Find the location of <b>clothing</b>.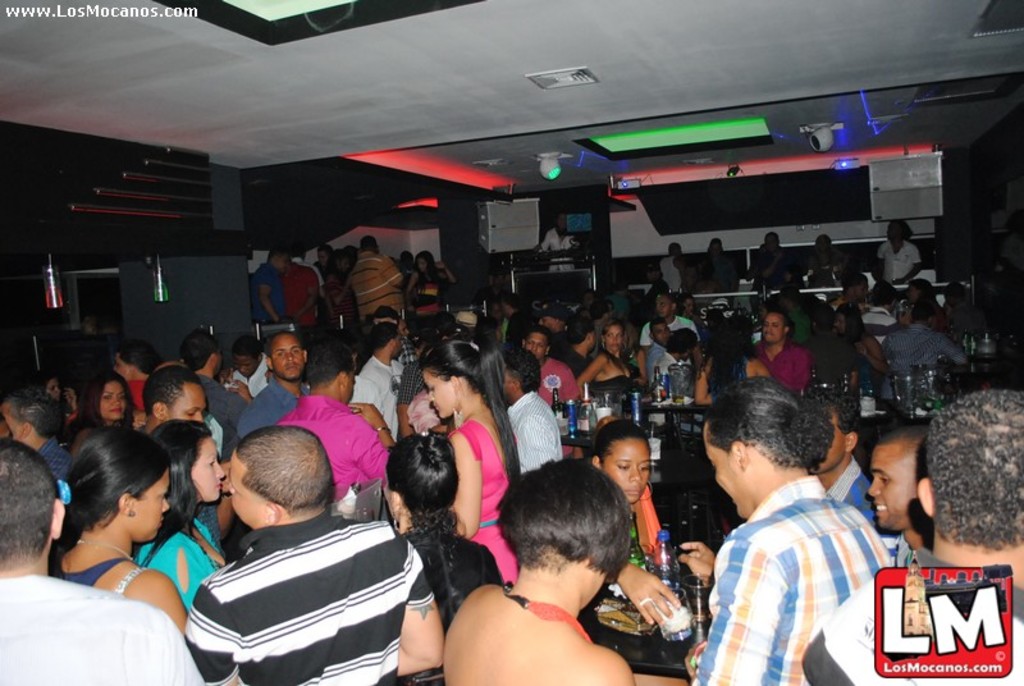
Location: bbox=(358, 360, 397, 448).
